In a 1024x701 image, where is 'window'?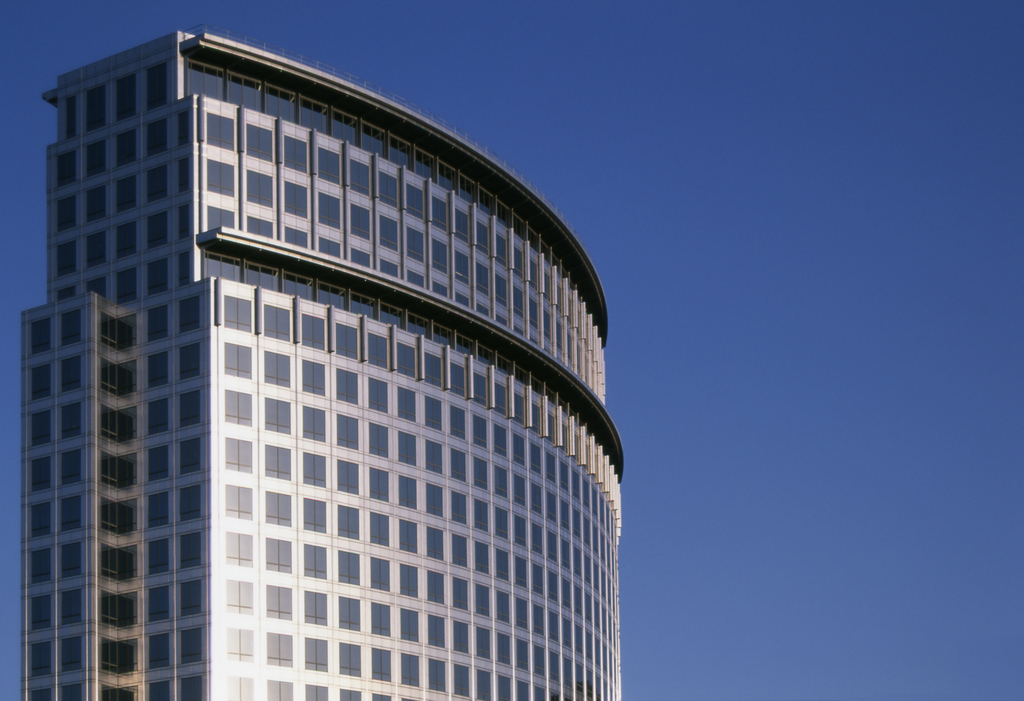
detection(54, 242, 74, 272).
